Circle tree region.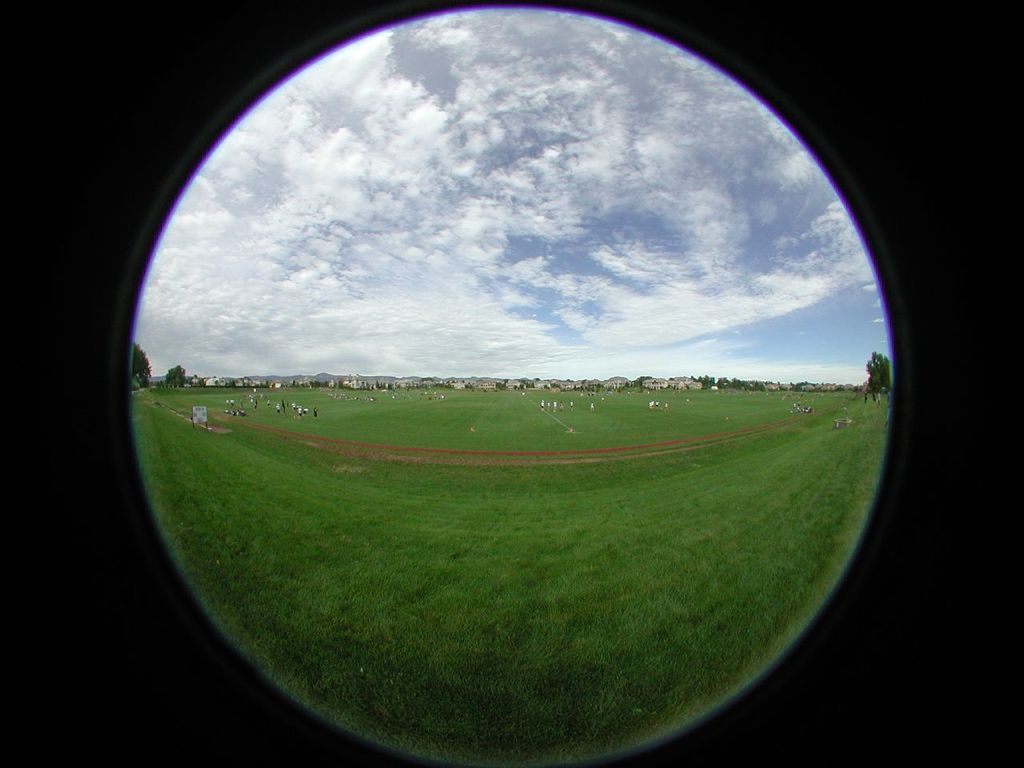
Region: [x1=865, y1=351, x2=893, y2=405].
